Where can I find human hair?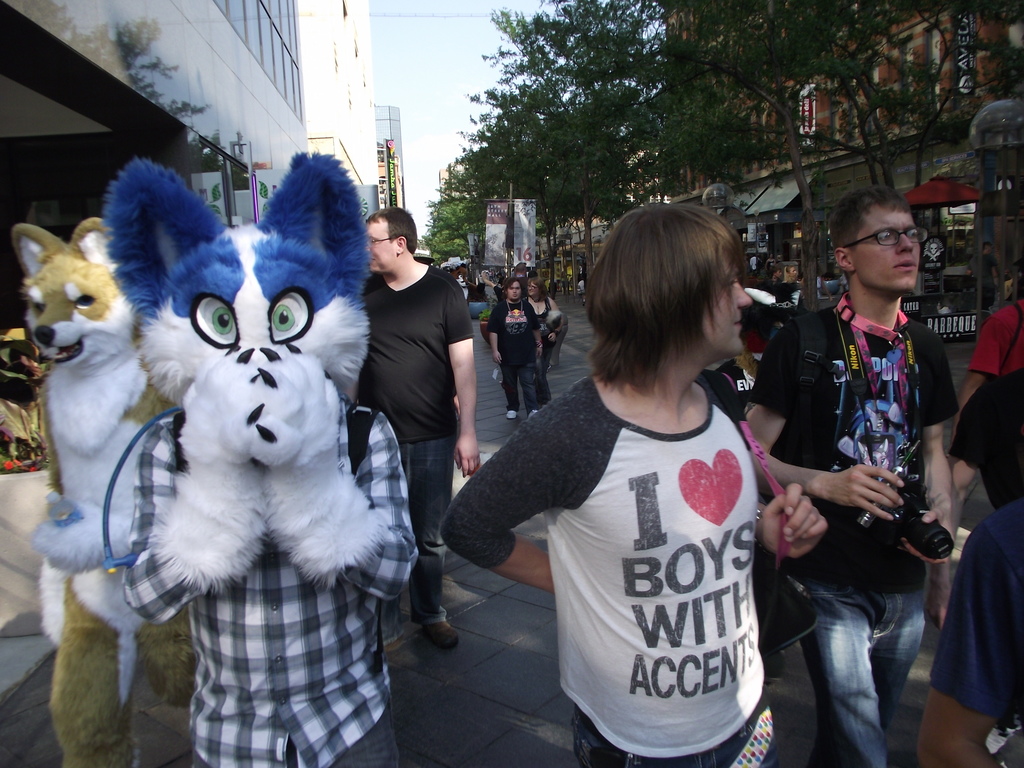
You can find it at rect(982, 243, 995, 250).
